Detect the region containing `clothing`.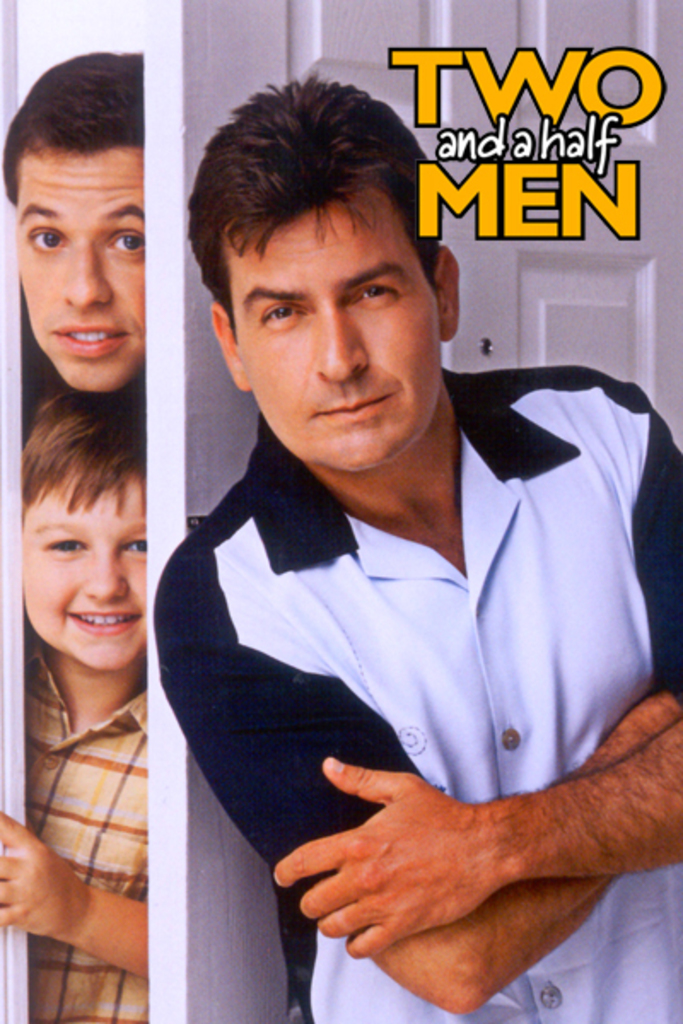
BBox(0, 630, 174, 1022).
